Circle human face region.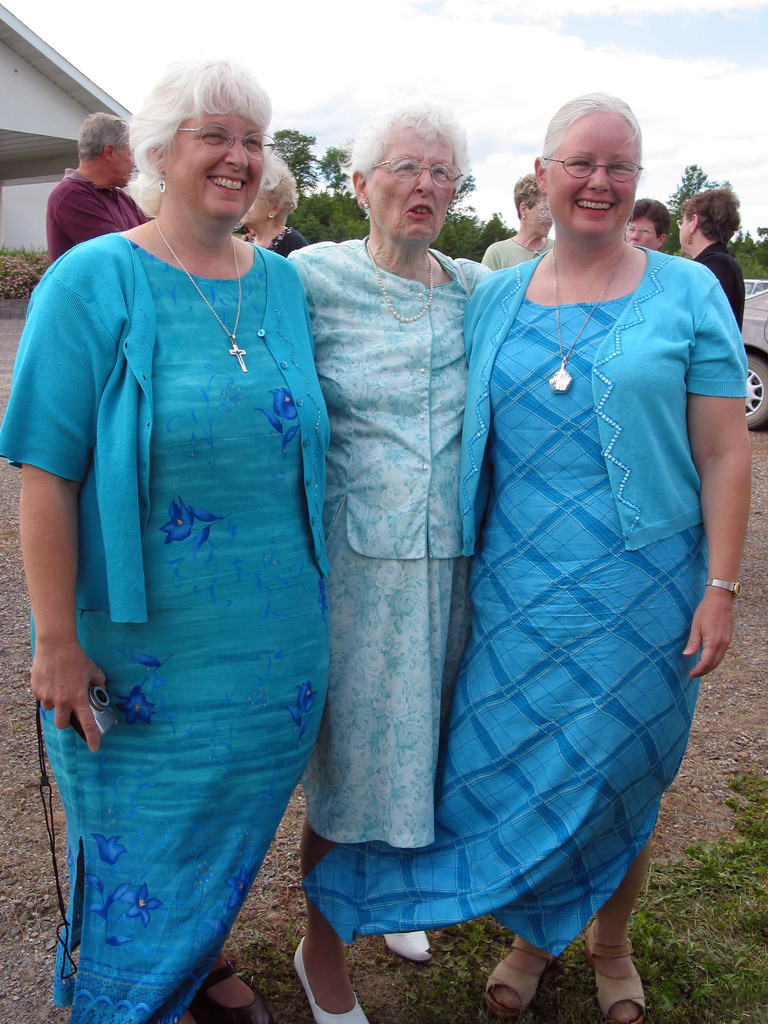
Region: left=627, top=216, right=659, bottom=250.
